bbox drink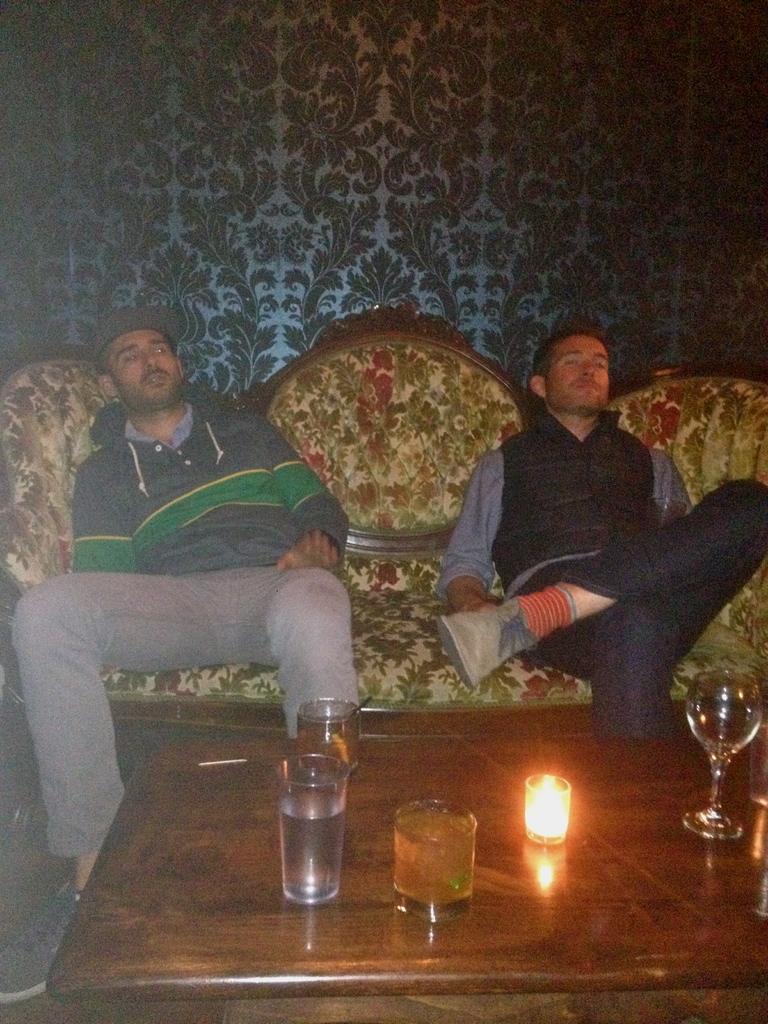
303,701,353,776
